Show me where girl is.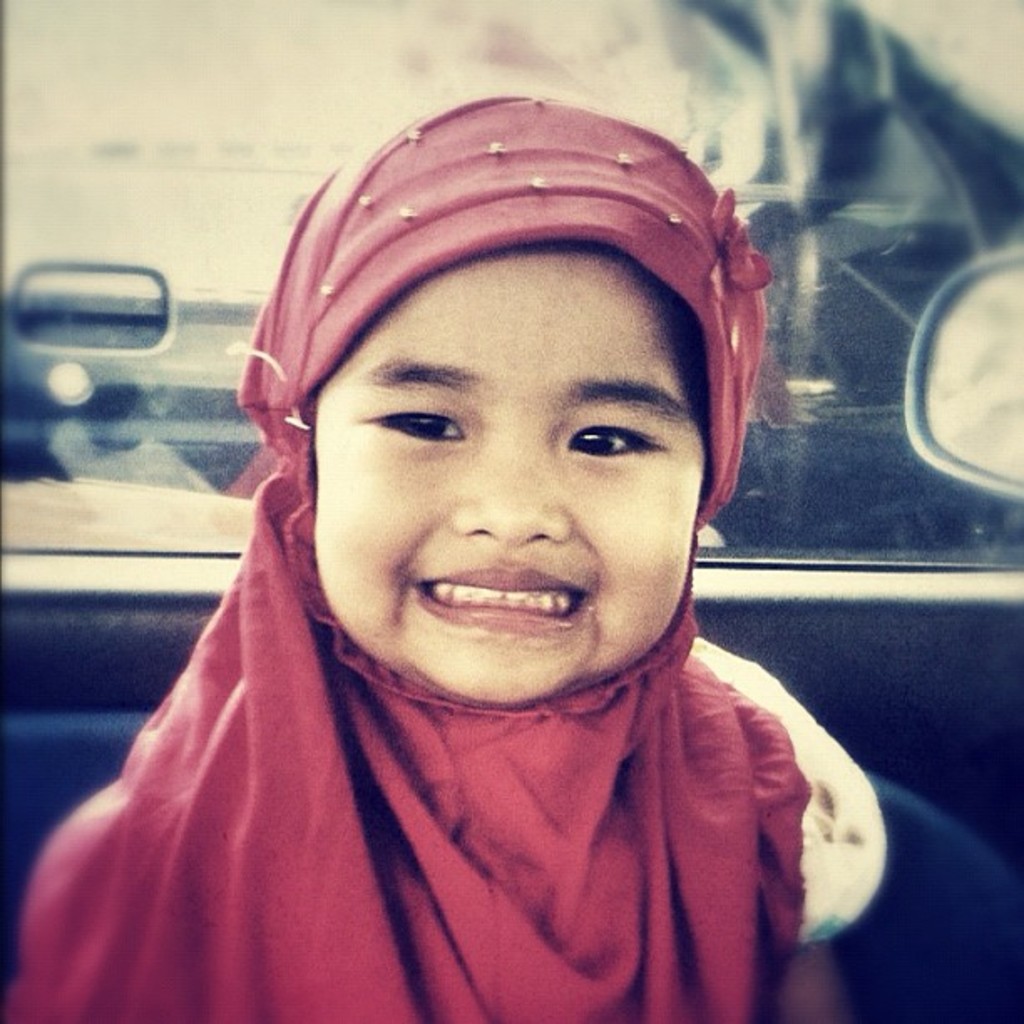
girl is at rect(5, 92, 885, 1022).
